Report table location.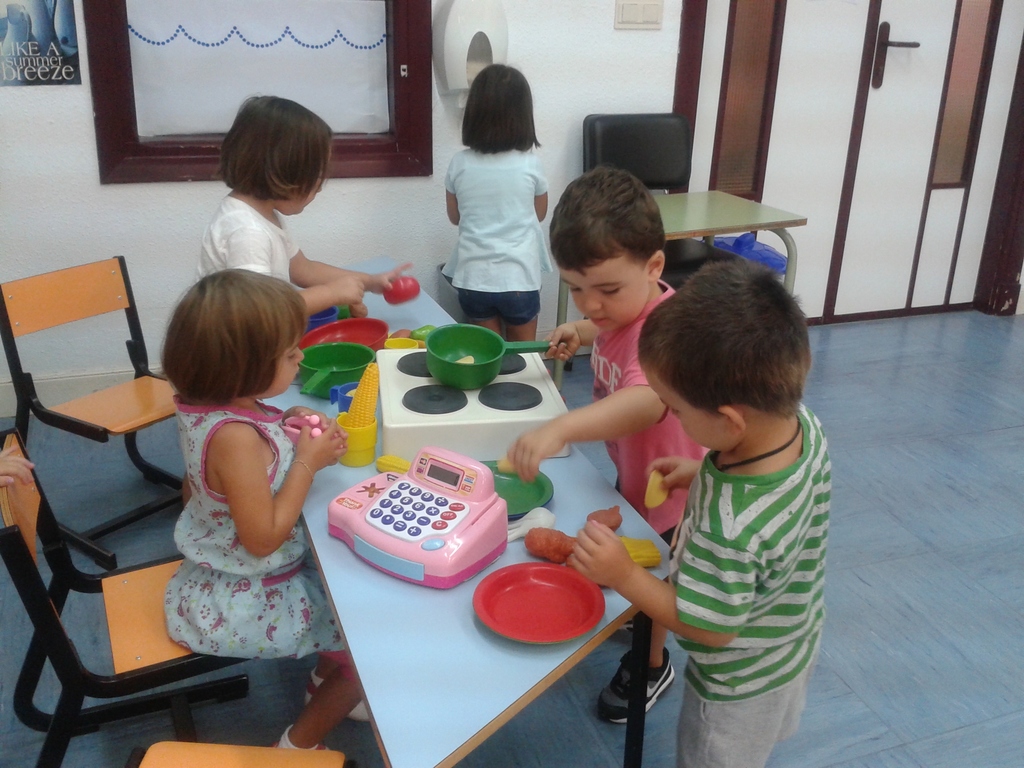
Report: (543, 176, 810, 401).
